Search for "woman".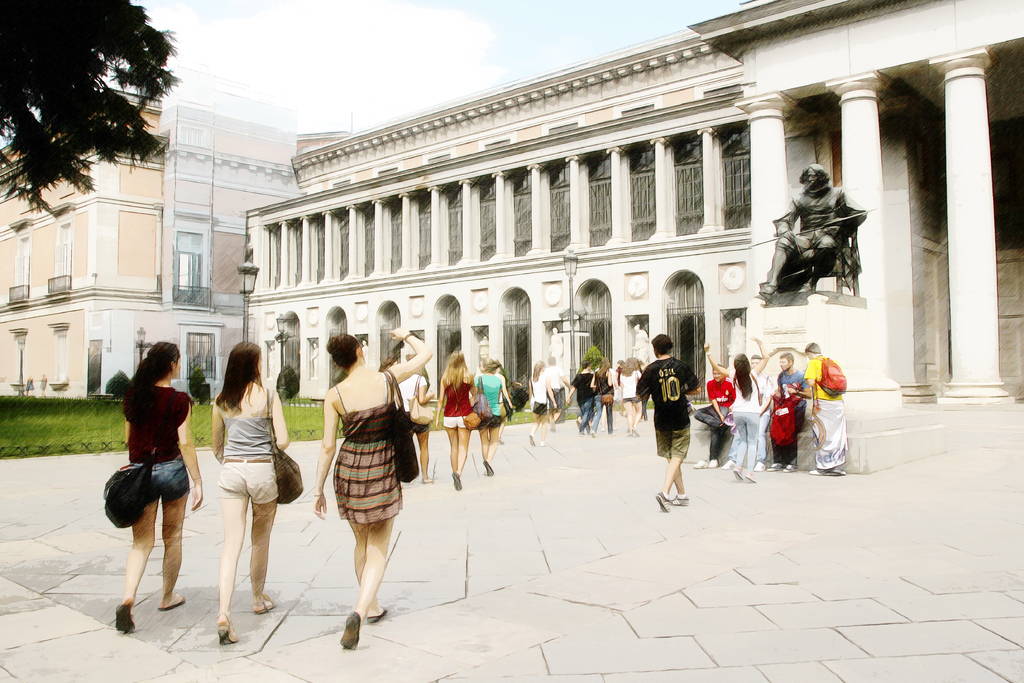
Found at 108, 340, 200, 632.
